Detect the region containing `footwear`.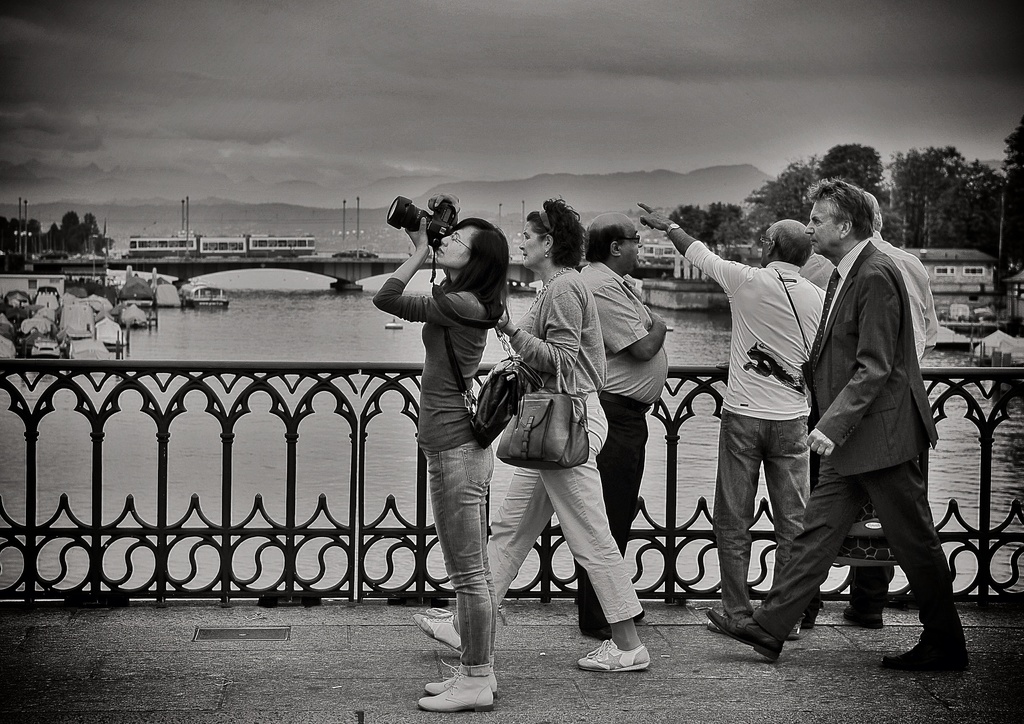
{"left": 780, "top": 613, "right": 802, "bottom": 638}.
